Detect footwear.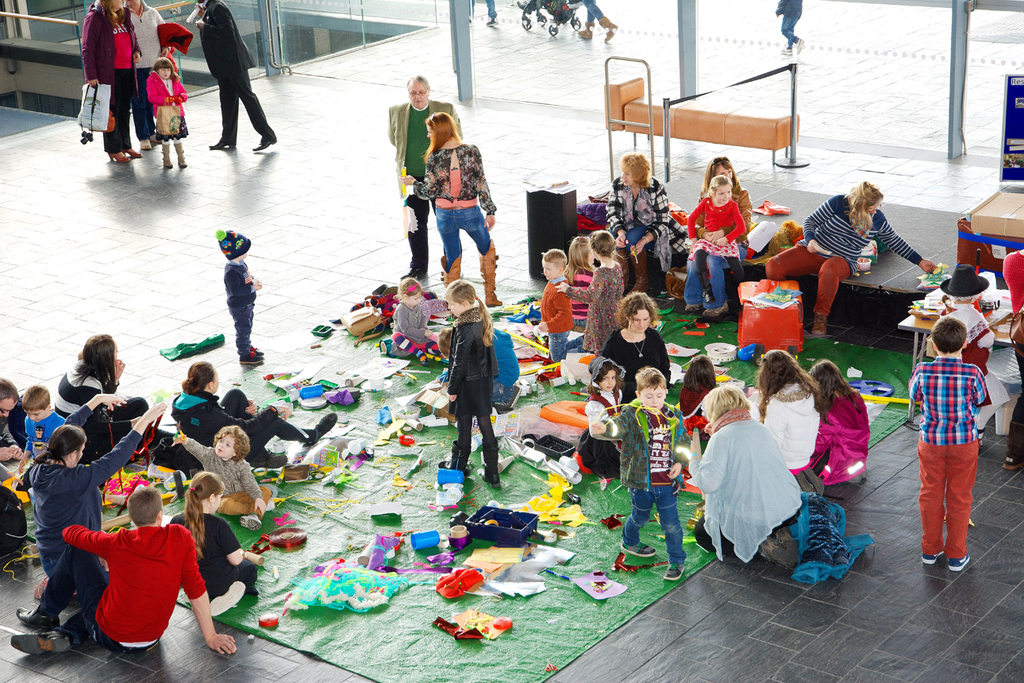
Detected at detection(1004, 461, 1022, 473).
